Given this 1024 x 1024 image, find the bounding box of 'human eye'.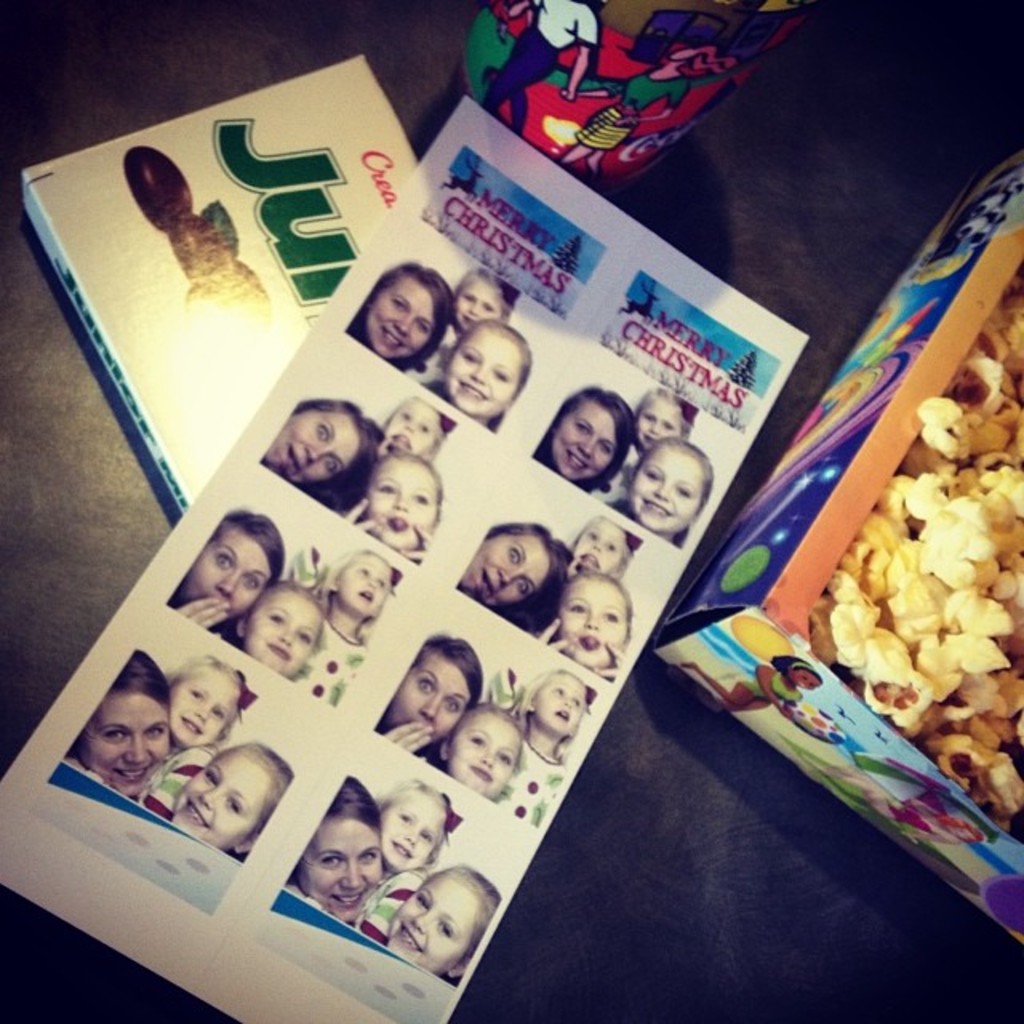
BBox(386, 296, 400, 312).
